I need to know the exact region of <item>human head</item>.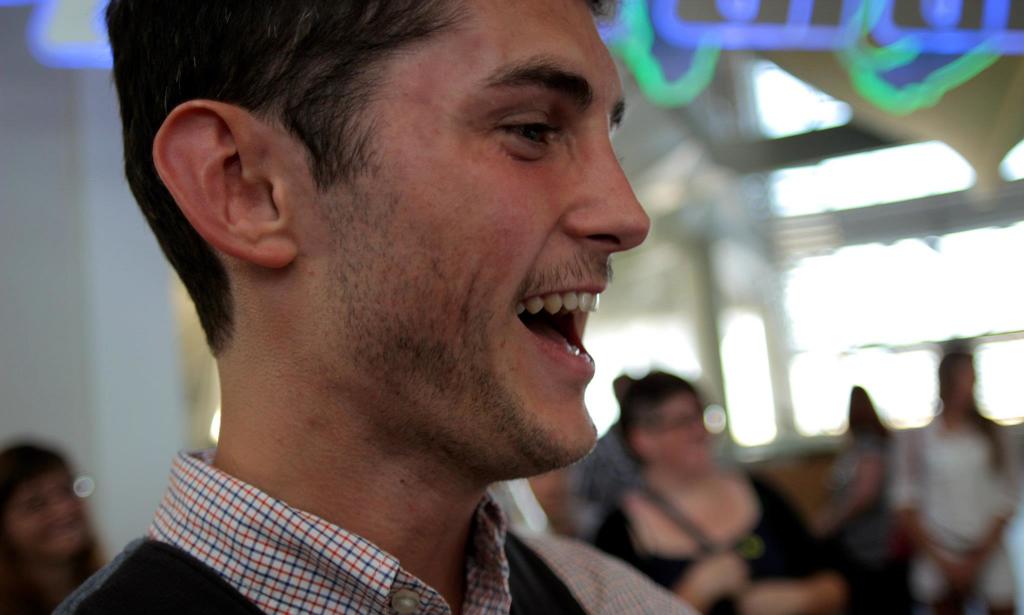
Region: select_region(610, 365, 709, 477).
